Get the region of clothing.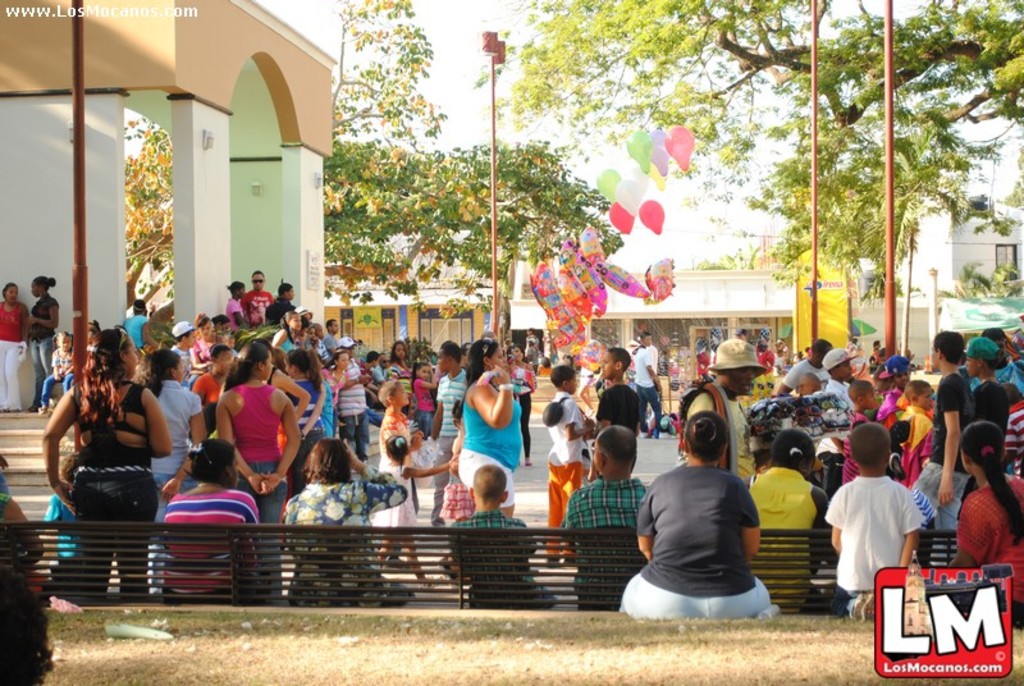
<box>588,384,637,471</box>.
